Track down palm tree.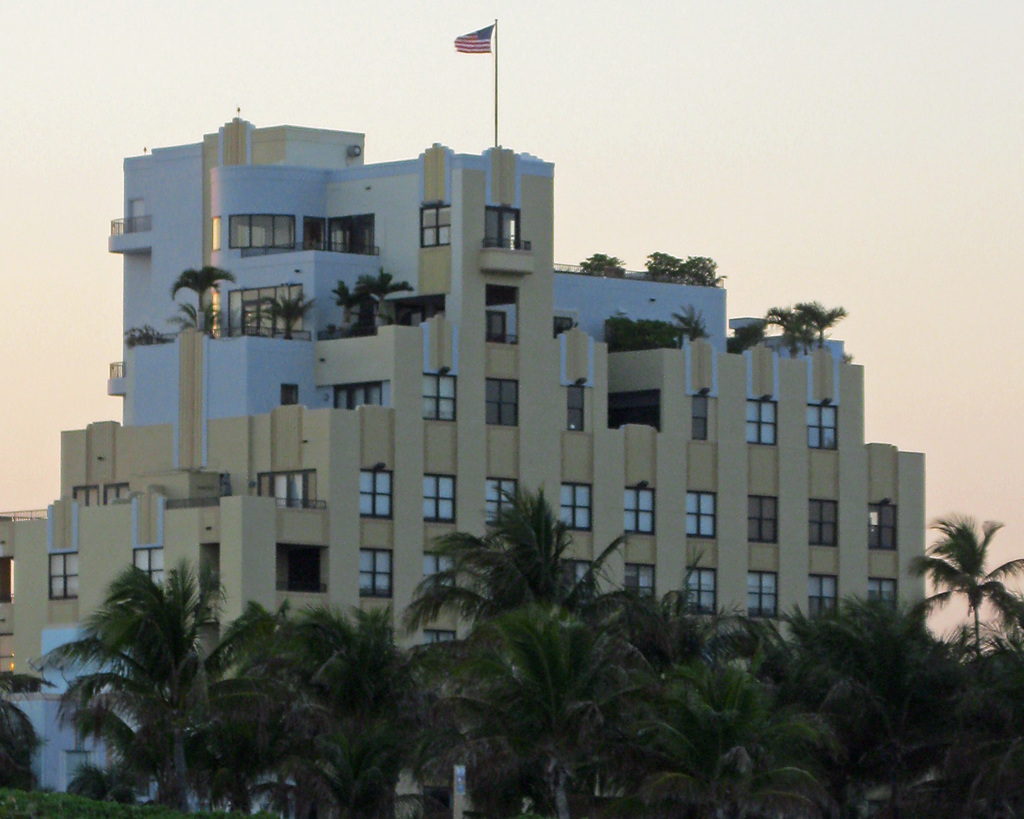
Tracked to 398:498:598:802.
